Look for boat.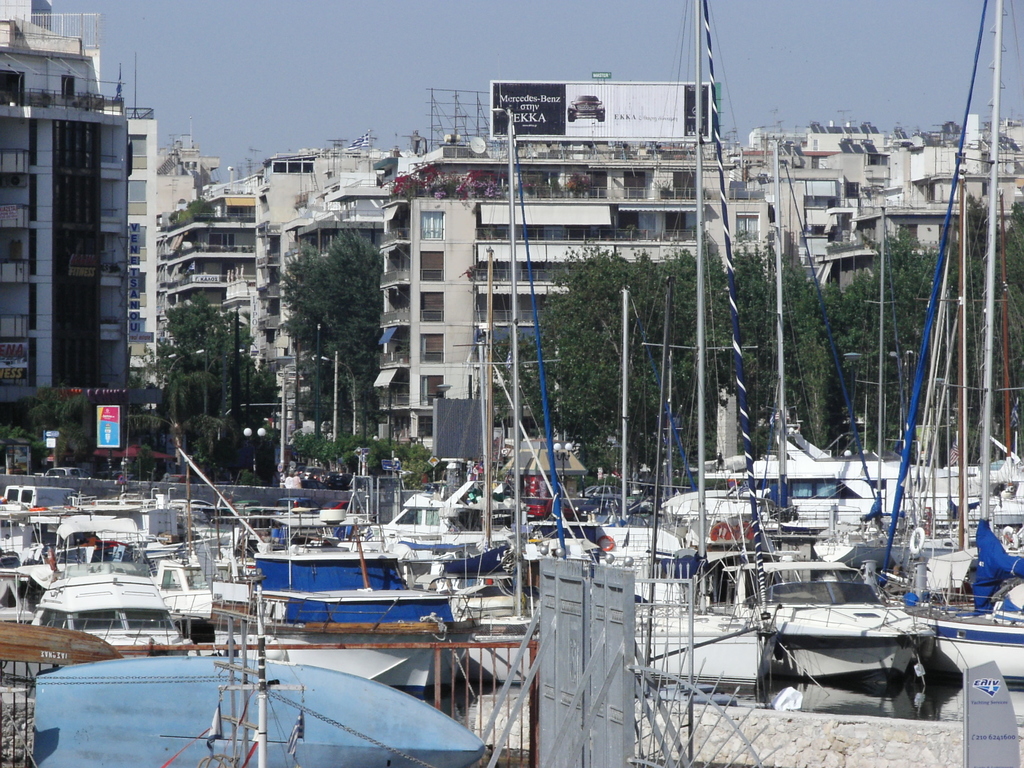
Found: box(26, 549, 193, 657).
